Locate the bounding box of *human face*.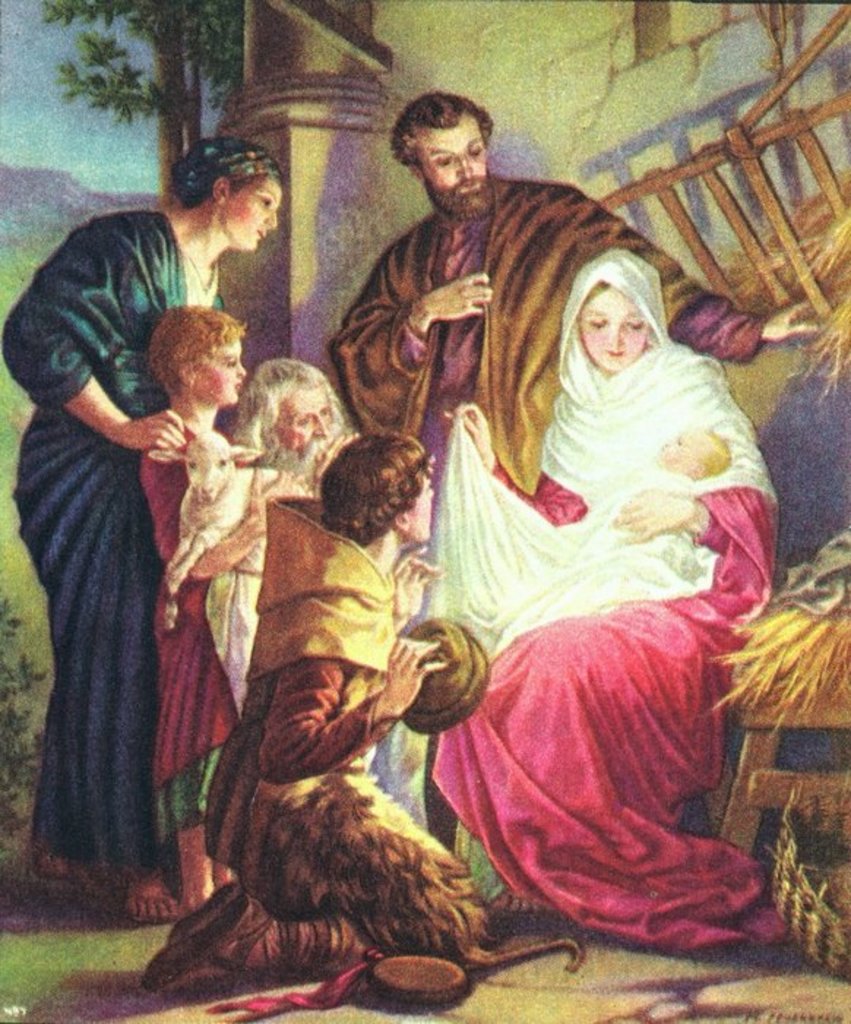
Bounding box: <bbox>414, 116, 483, 212</bbox>.
